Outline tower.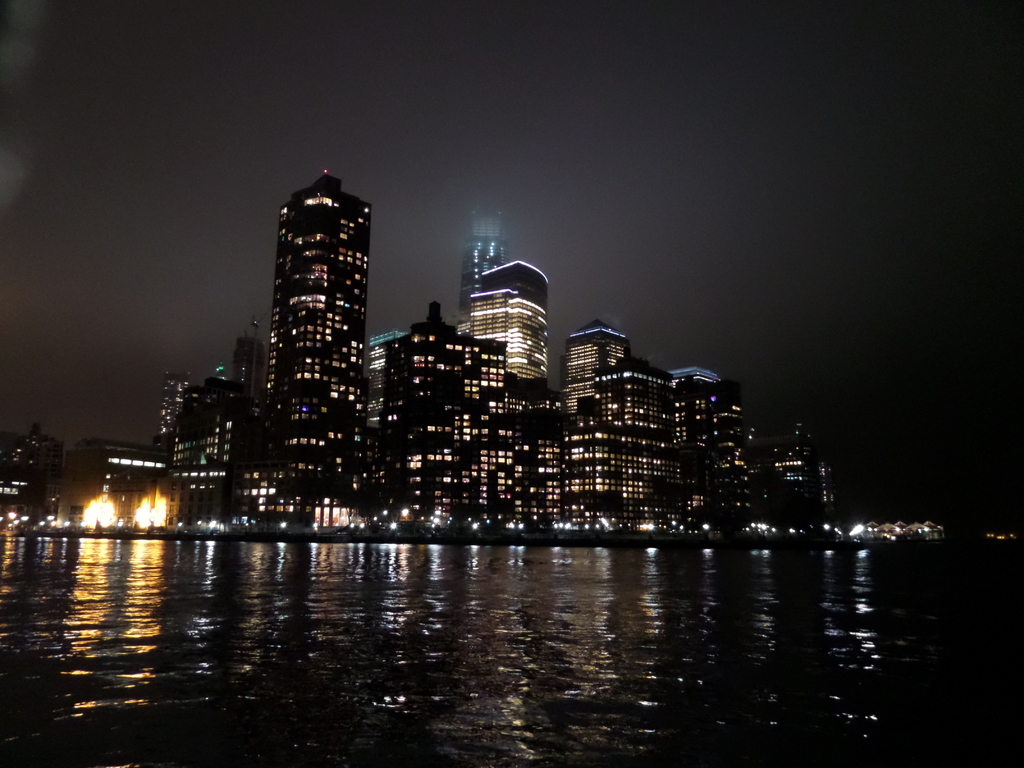
Outline: locate(765, 419, 824, 528).
